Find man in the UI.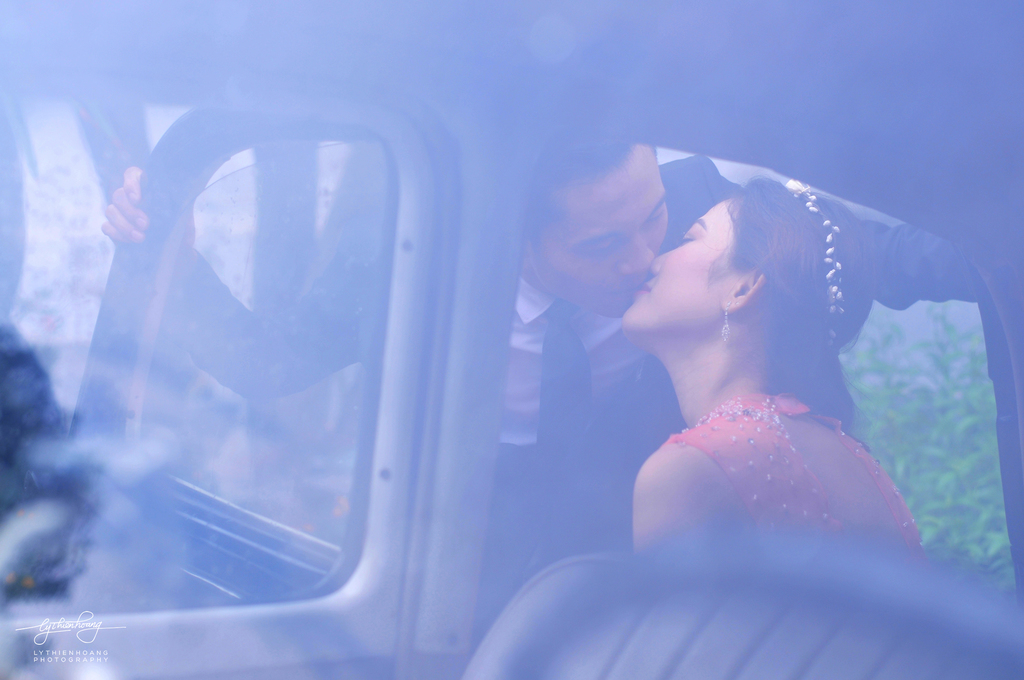
UI element at bbox=(102, 132, 980, 642).
